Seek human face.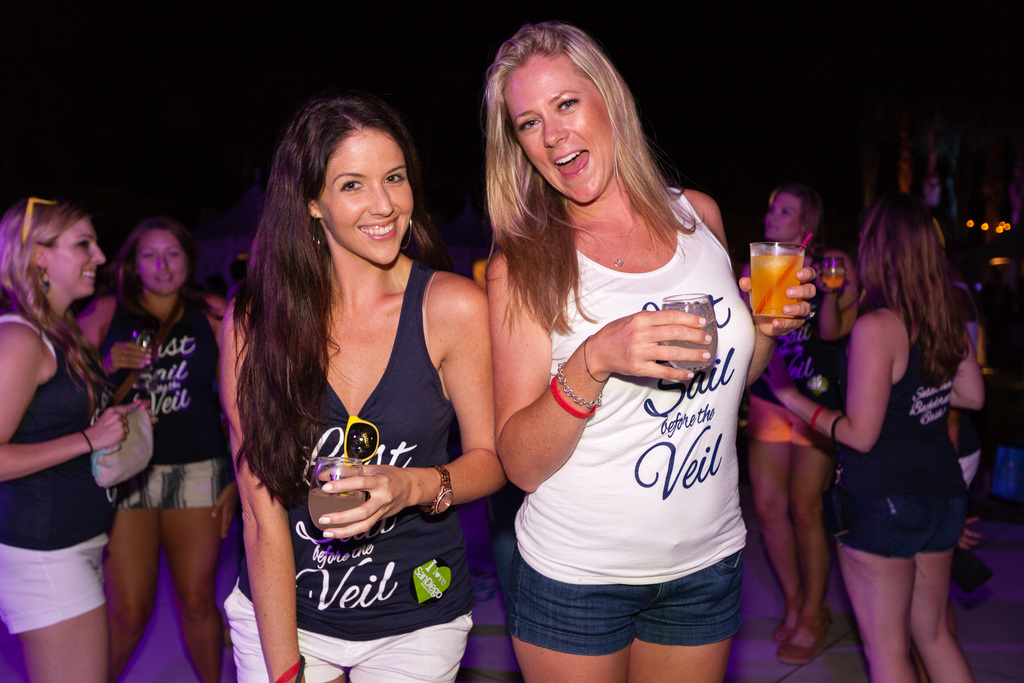
l=47, t=217, r=107, b=292.
